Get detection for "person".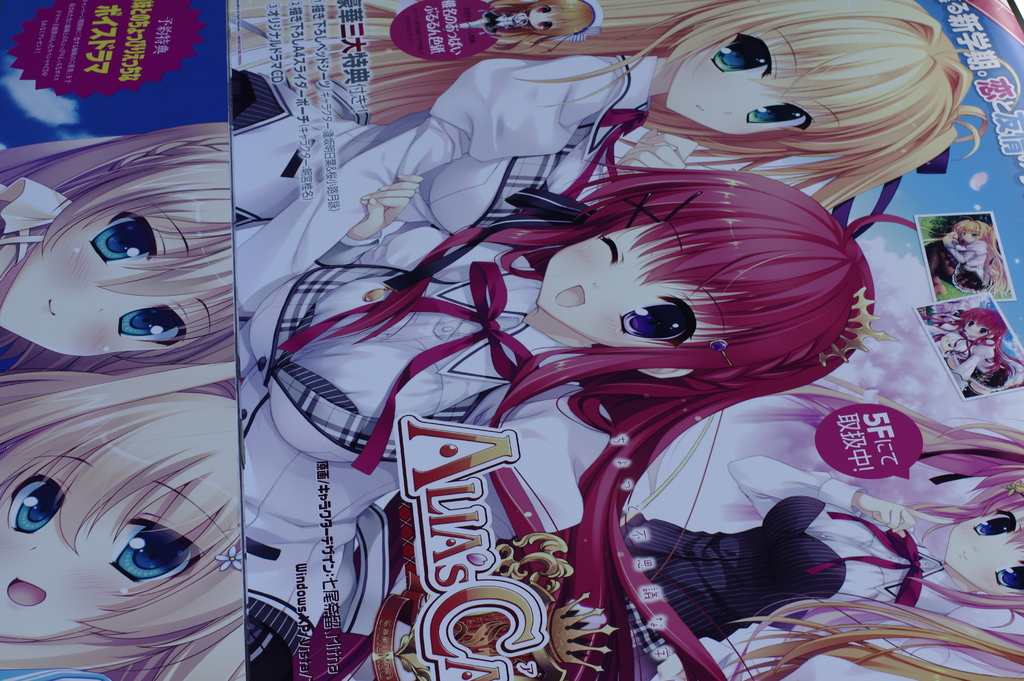
Detection: (x1=446, y1=0, x2=609, y2=51).
